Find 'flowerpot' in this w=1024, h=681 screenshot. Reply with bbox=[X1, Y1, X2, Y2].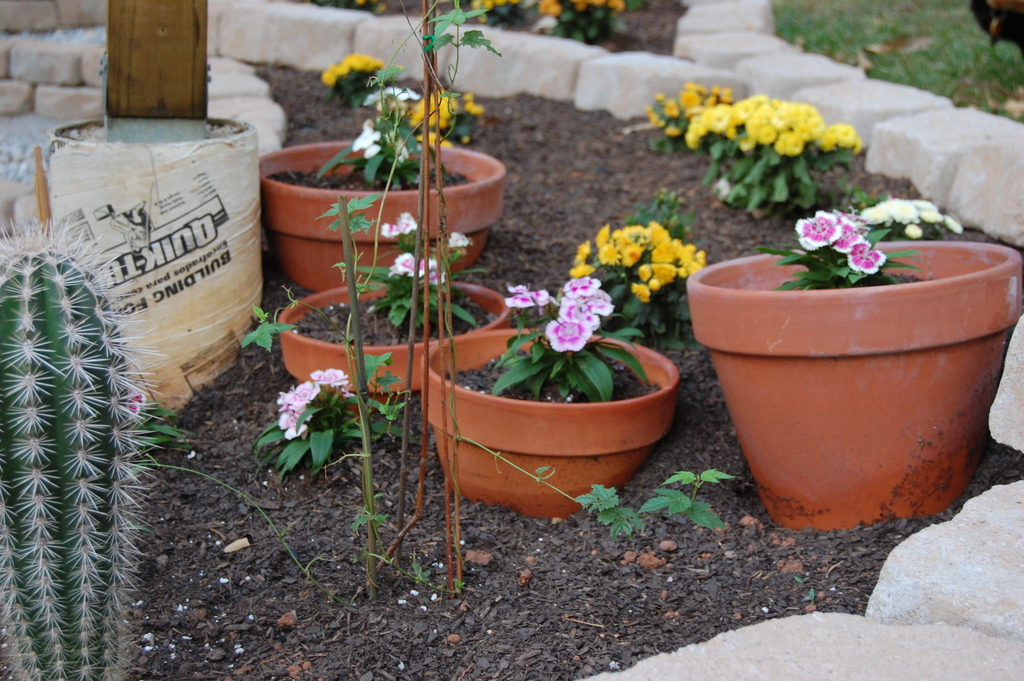
bbox=[688, 240, 1020, 530].
